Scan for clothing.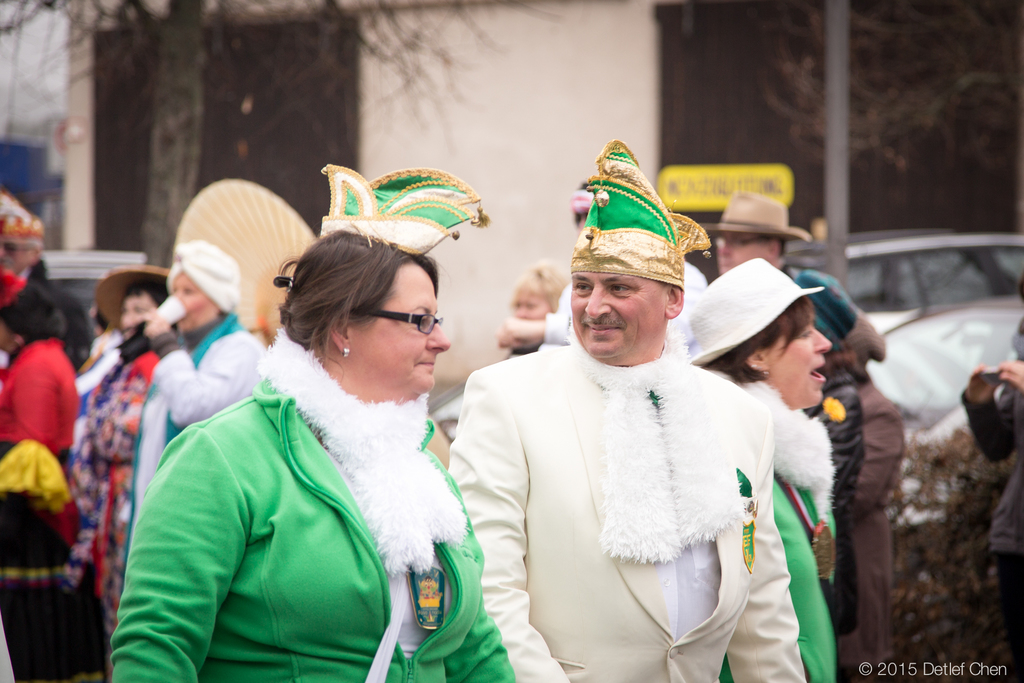
Scan result: box=[952, 313, 1023, 682].
